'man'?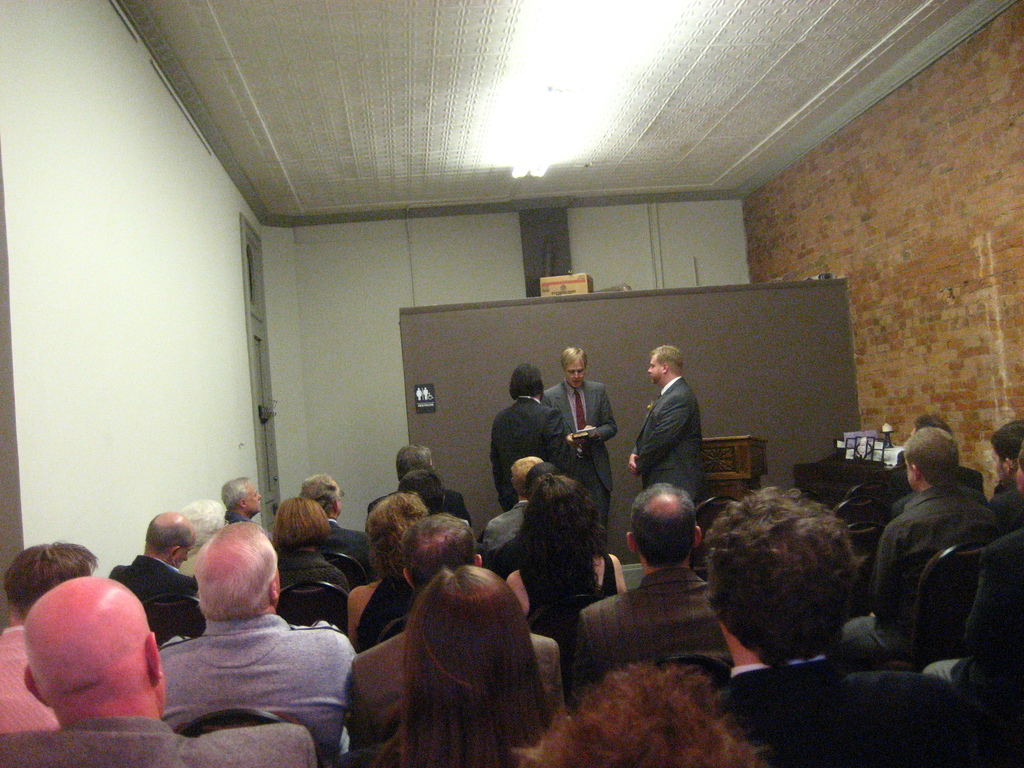
select_region(544, 344, 623, 538)
